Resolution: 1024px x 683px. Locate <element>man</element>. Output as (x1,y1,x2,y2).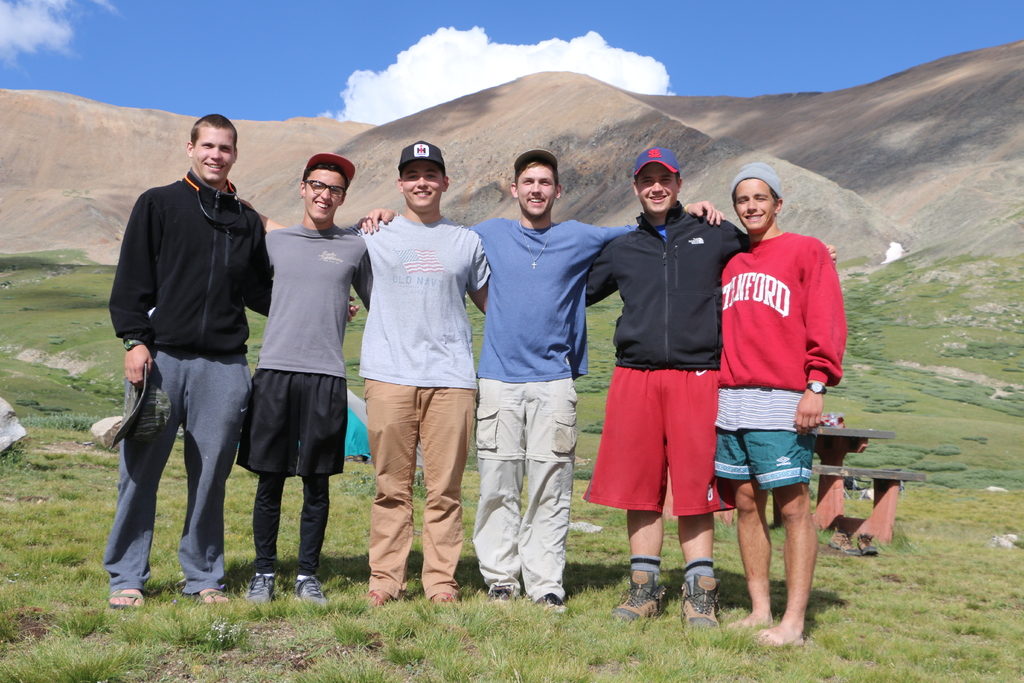
(364,132,499,616).
